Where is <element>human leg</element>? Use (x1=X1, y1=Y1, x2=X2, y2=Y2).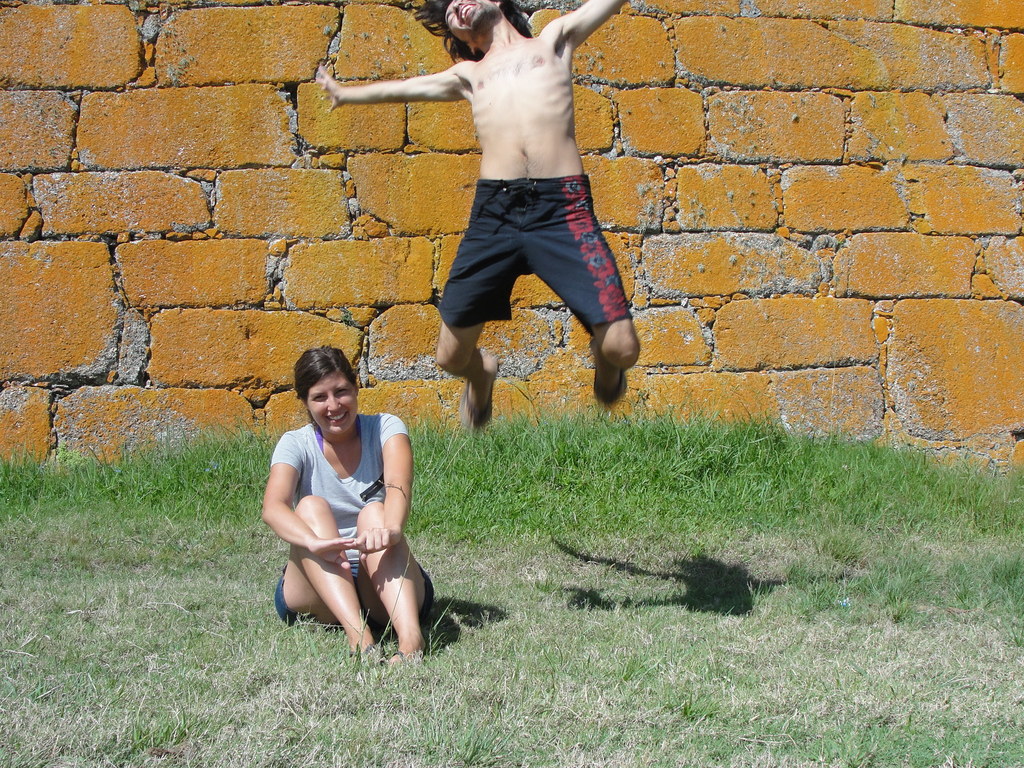
(x1=358, y1=494, x2=428, y2=660).
